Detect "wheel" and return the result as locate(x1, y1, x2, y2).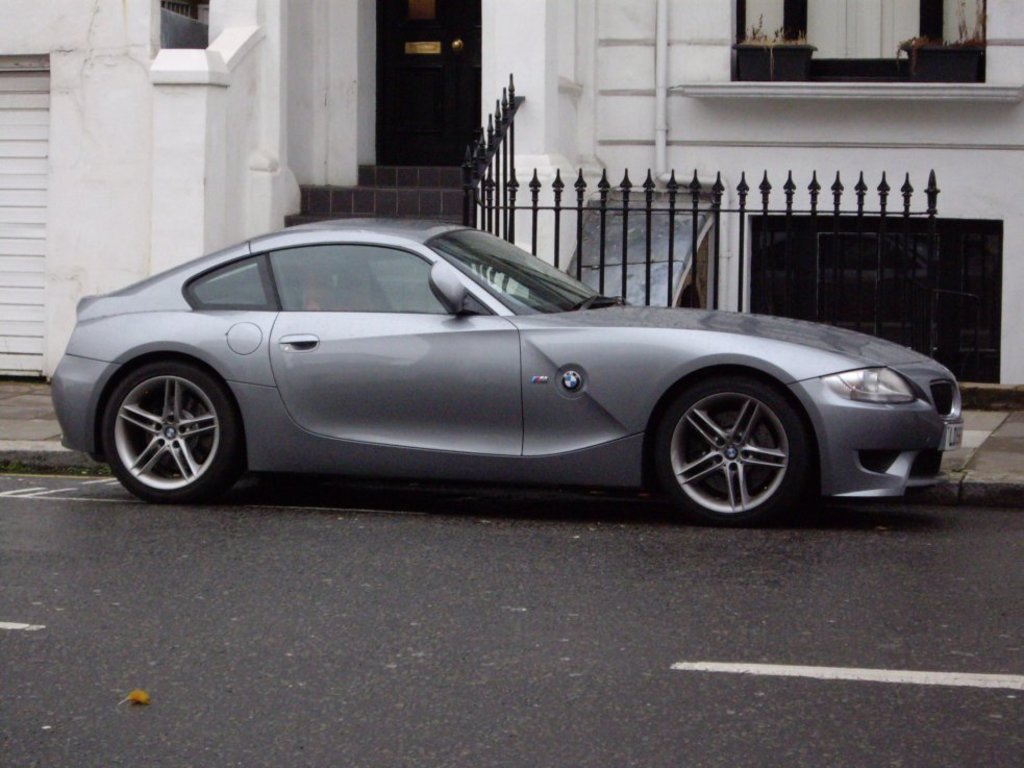
locate(101, 360, 245, 504).
